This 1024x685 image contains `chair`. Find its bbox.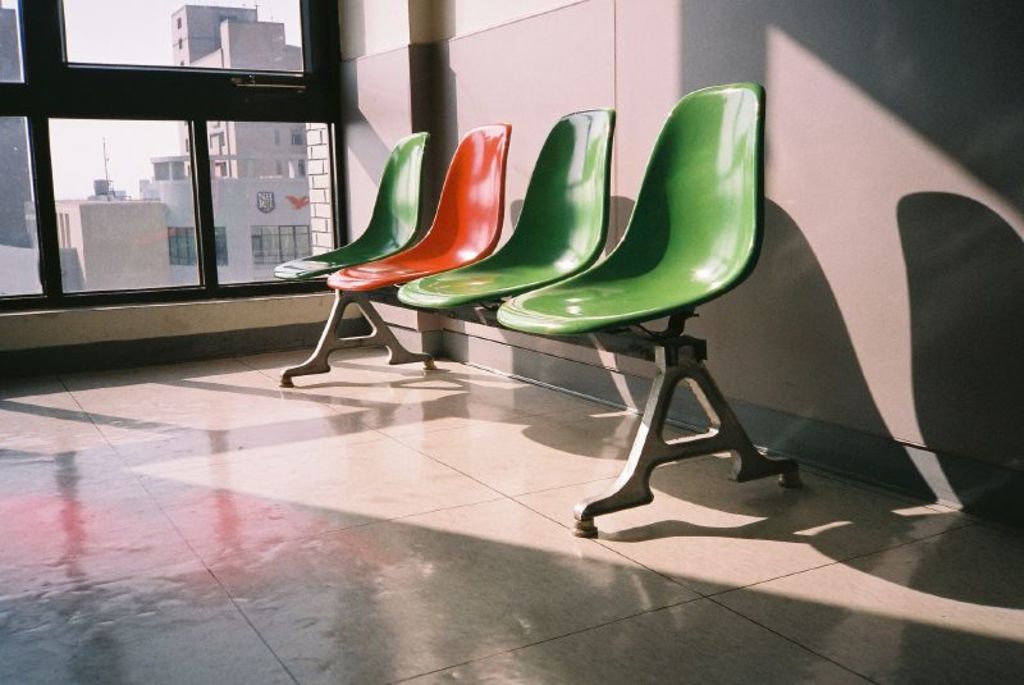
[left=319, top=124, right=511, bottom=301].
